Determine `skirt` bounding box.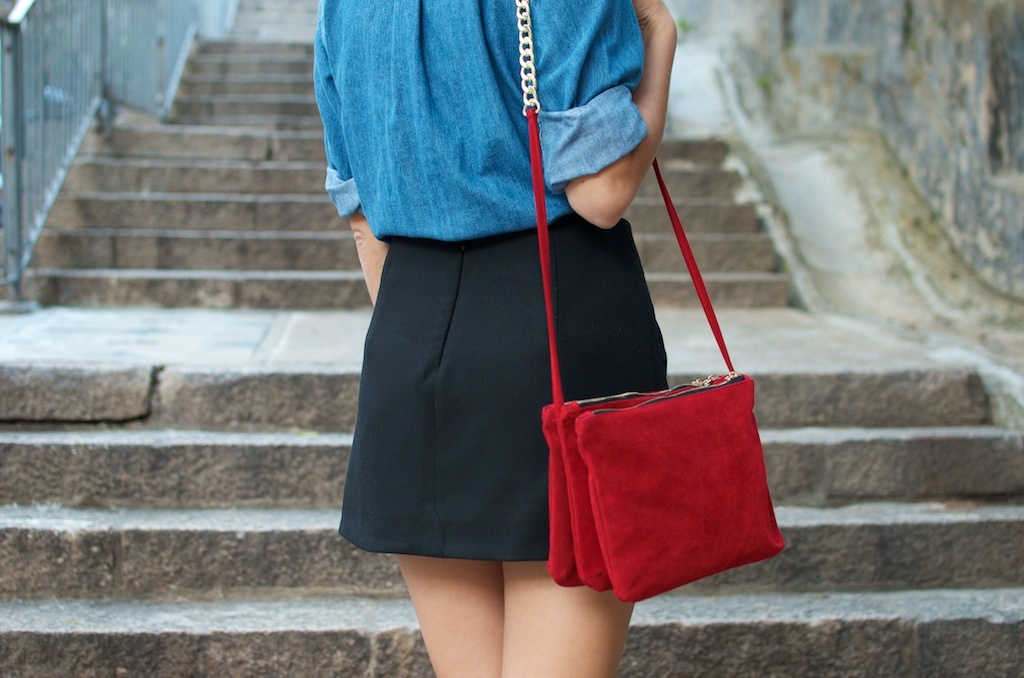
Determined: crop(333, 213, 668, 563).
